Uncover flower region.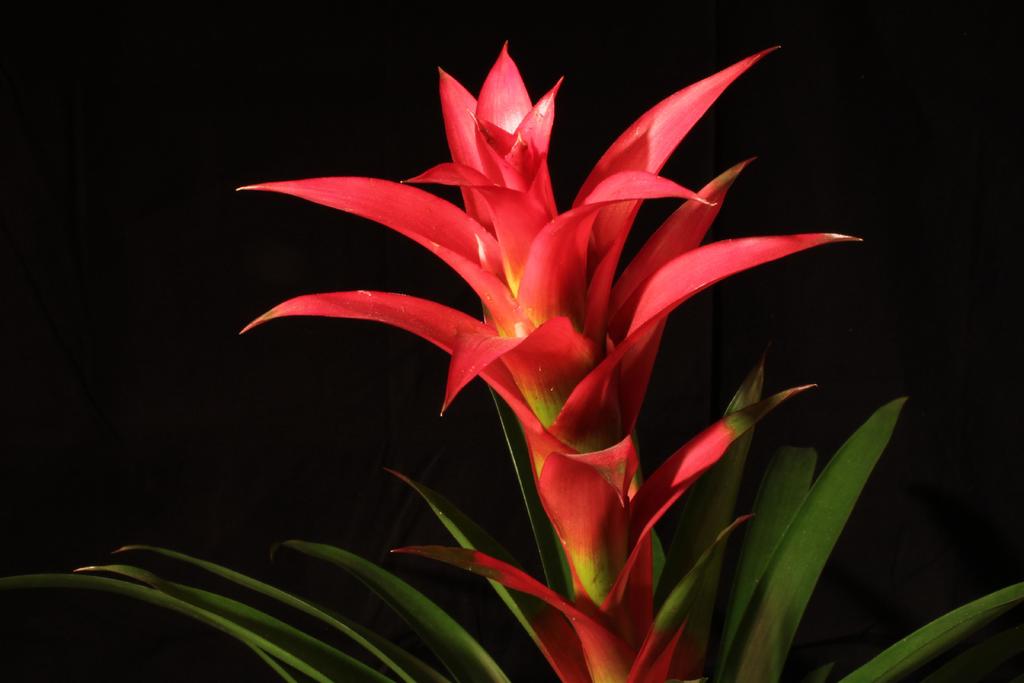
Uncovered: locate(231, 37, 856, 589).
